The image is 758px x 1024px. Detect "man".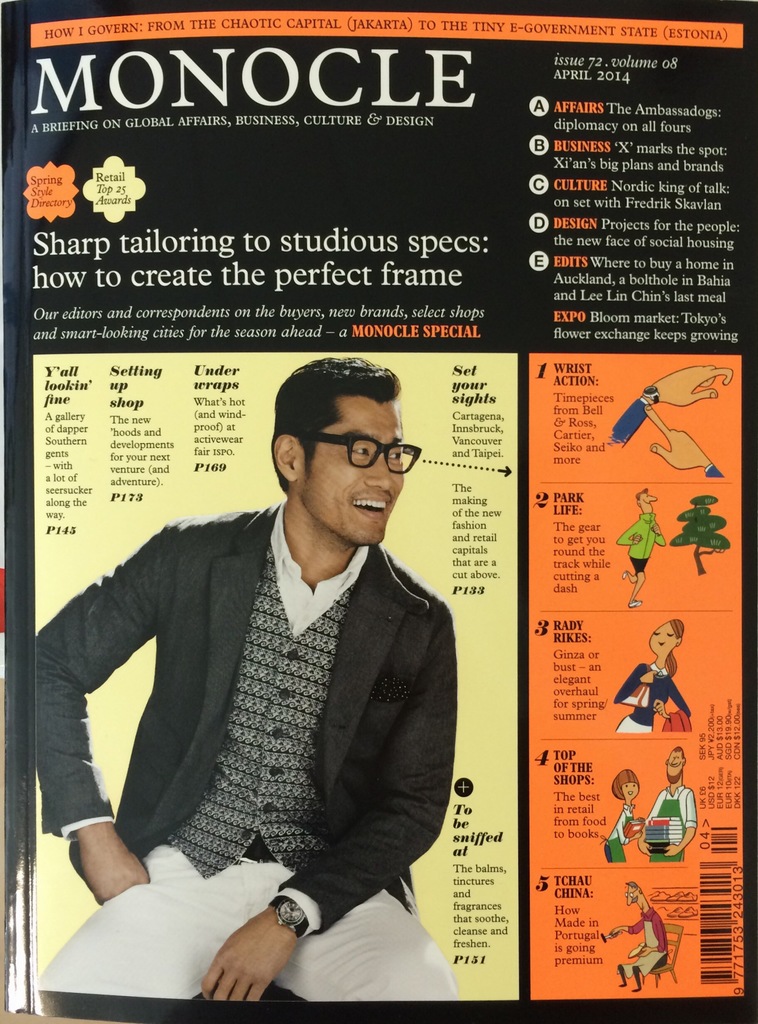
Detection: pyautogui.locateOnScreen(34, 355, 459, 1001).
